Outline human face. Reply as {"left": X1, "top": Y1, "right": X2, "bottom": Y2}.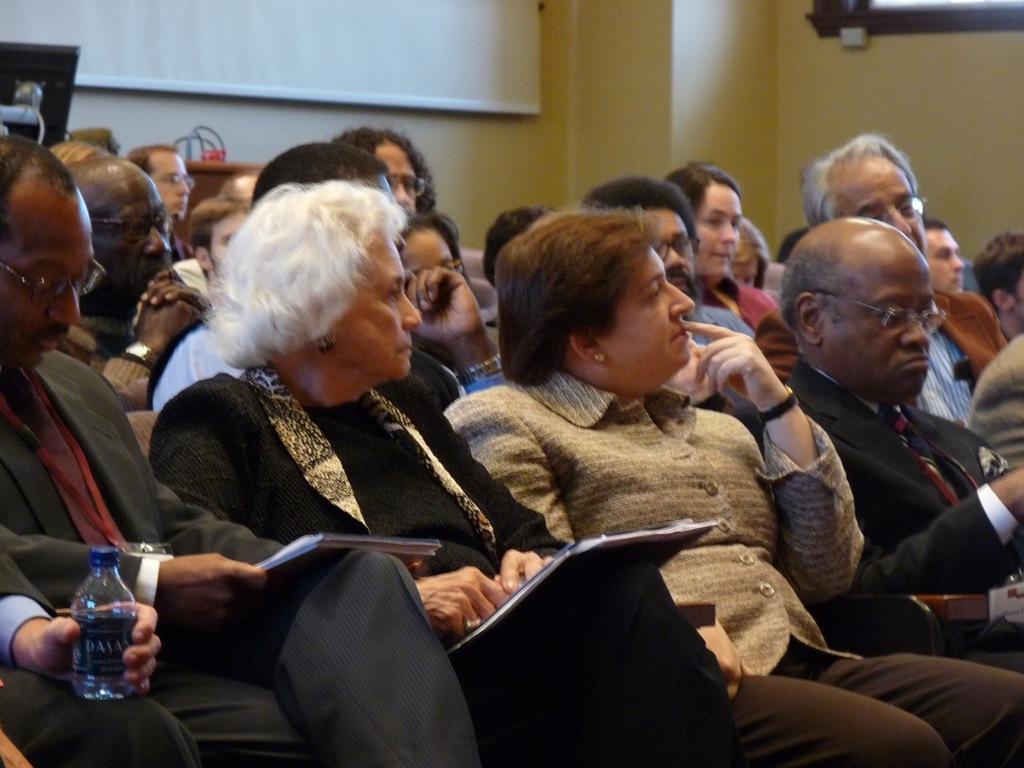
{"left": 652, "top": 206, "right": 696, "bottom": 292}.
